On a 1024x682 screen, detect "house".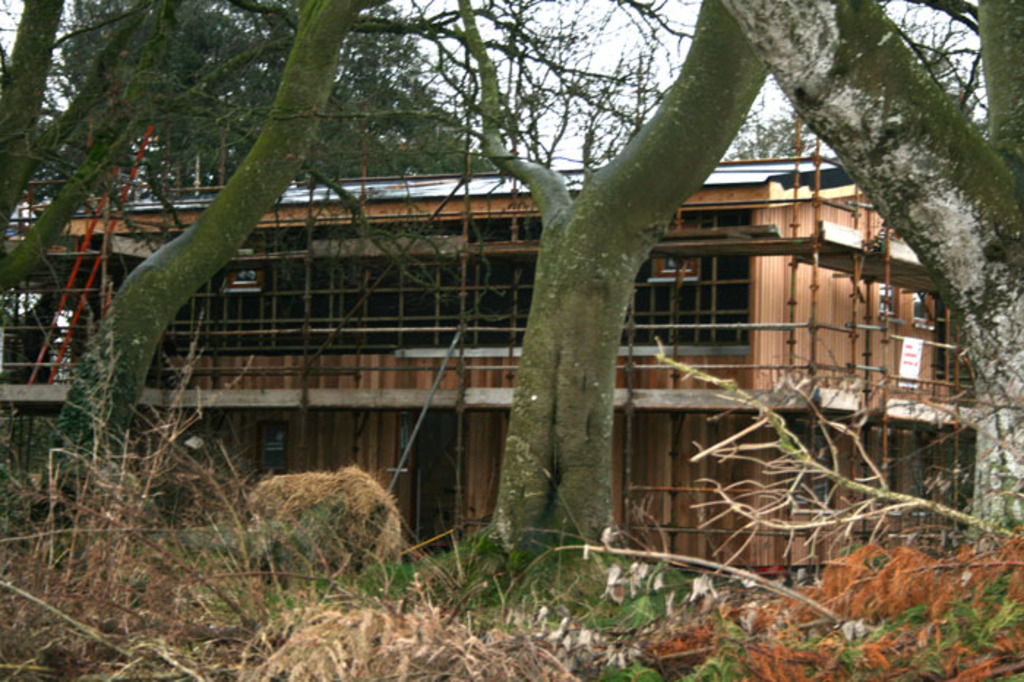
(x1=13, y1=126, x2=974, y2=539).
